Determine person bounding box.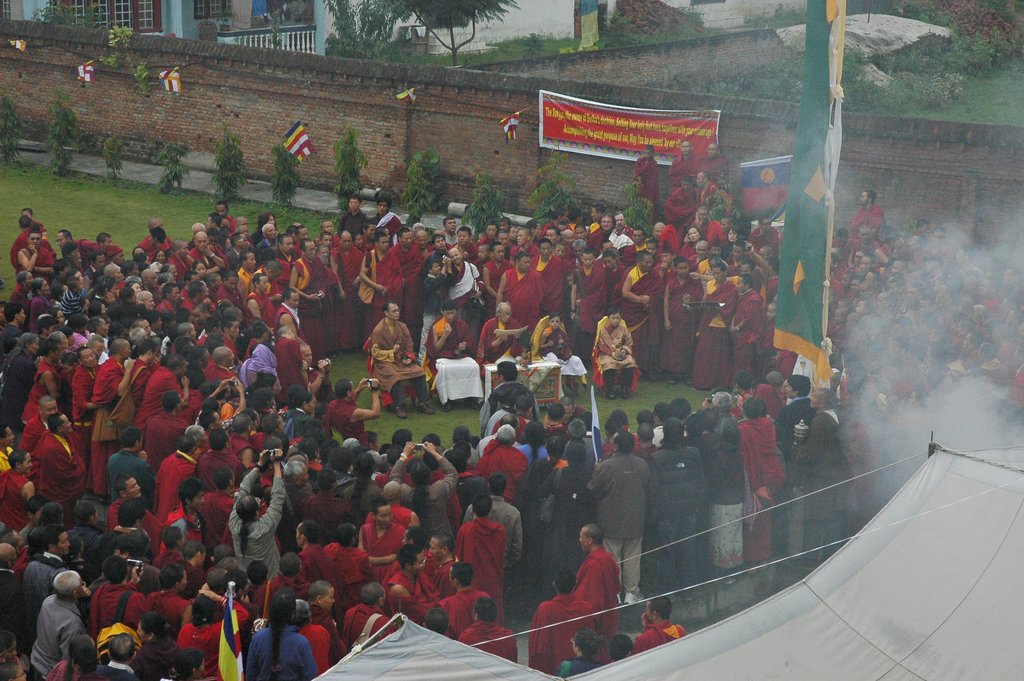
Determined: 537/436/571/484.
